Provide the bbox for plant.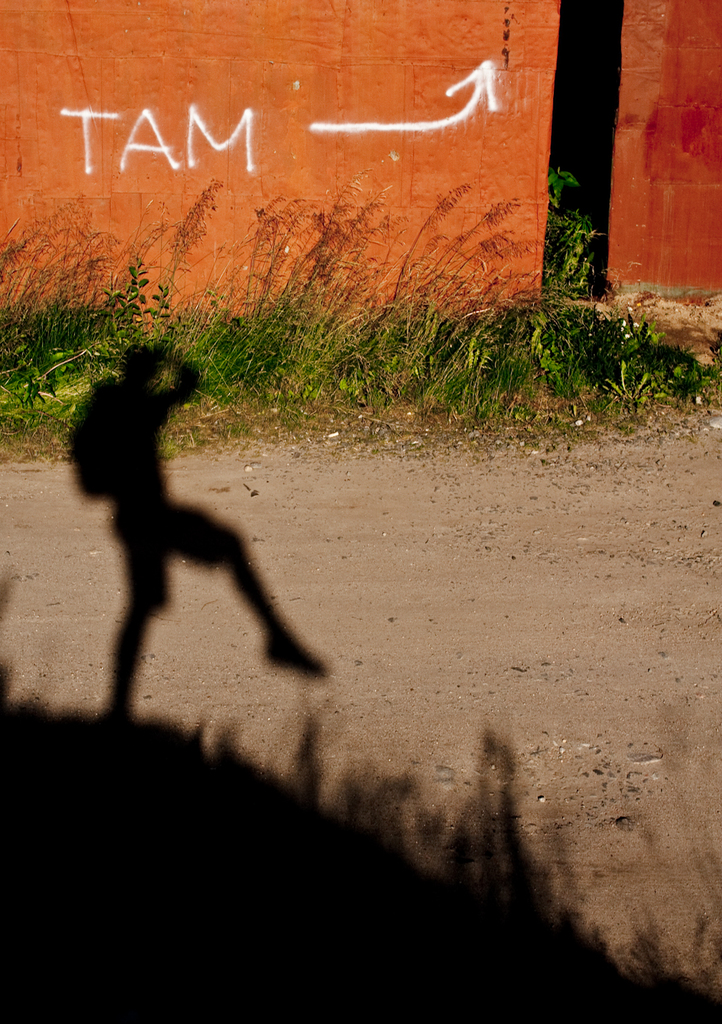
<box>539,154,615,268</box>.
